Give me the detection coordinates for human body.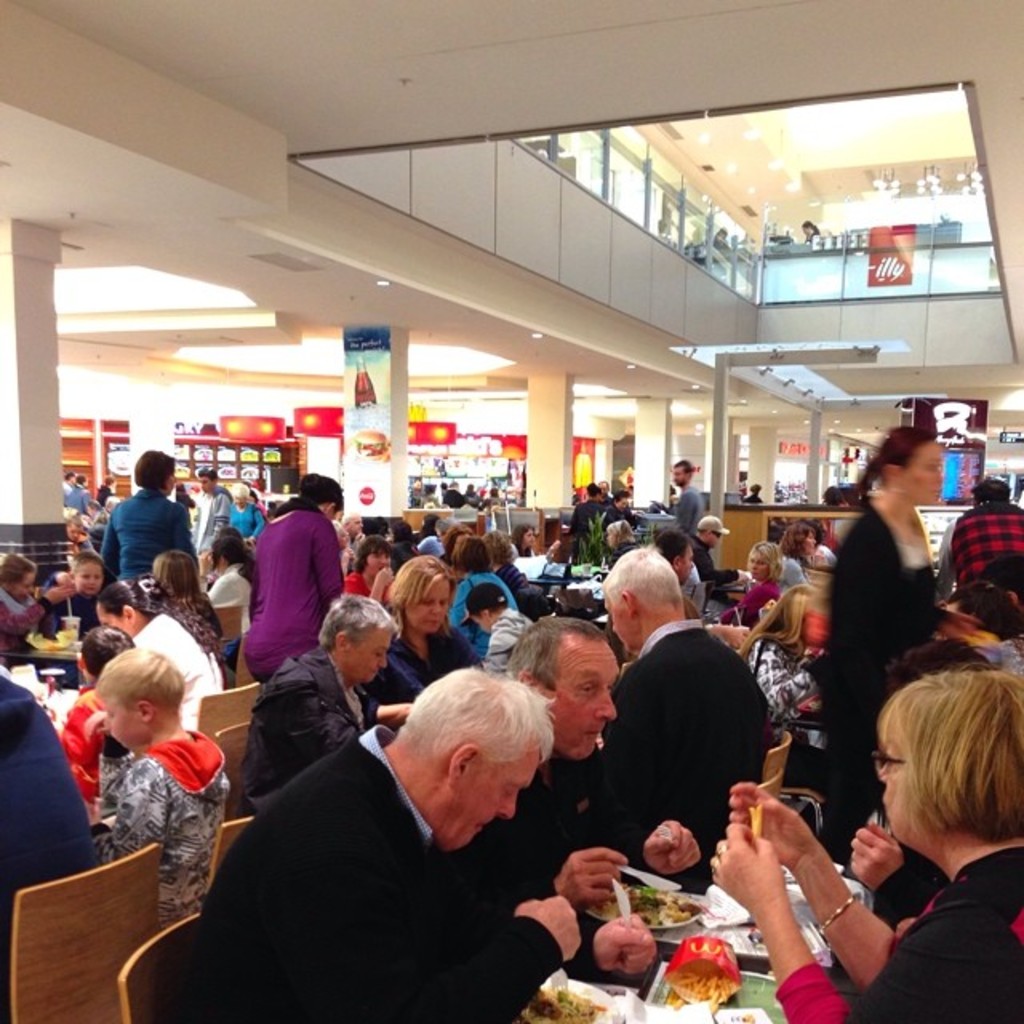
715 536 789 632.
